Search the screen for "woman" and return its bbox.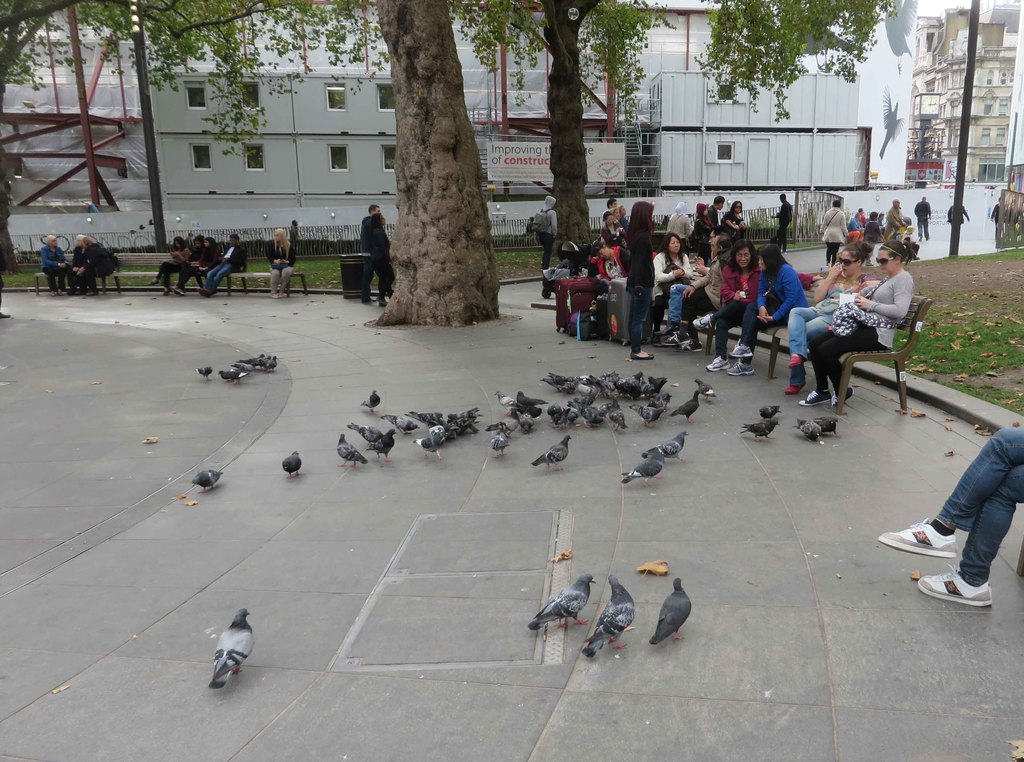
Found: <bbox>820, 200, 850, 267</bbox>.
